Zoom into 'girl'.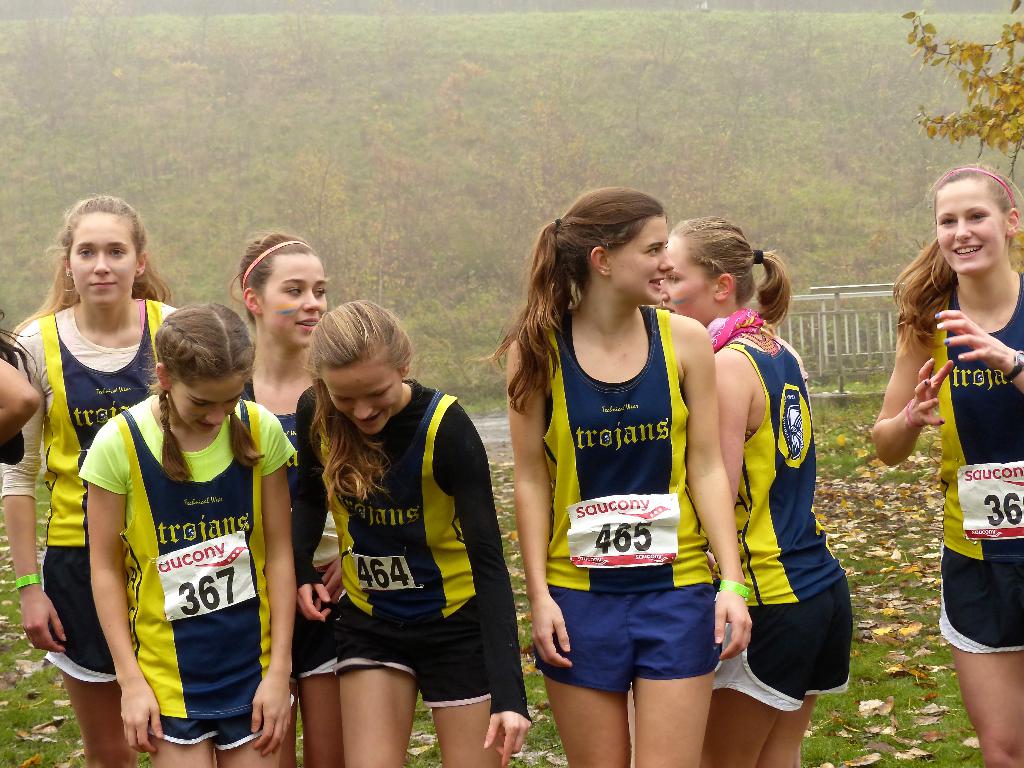
Zoom target: region(705, 211, 842, 751).
